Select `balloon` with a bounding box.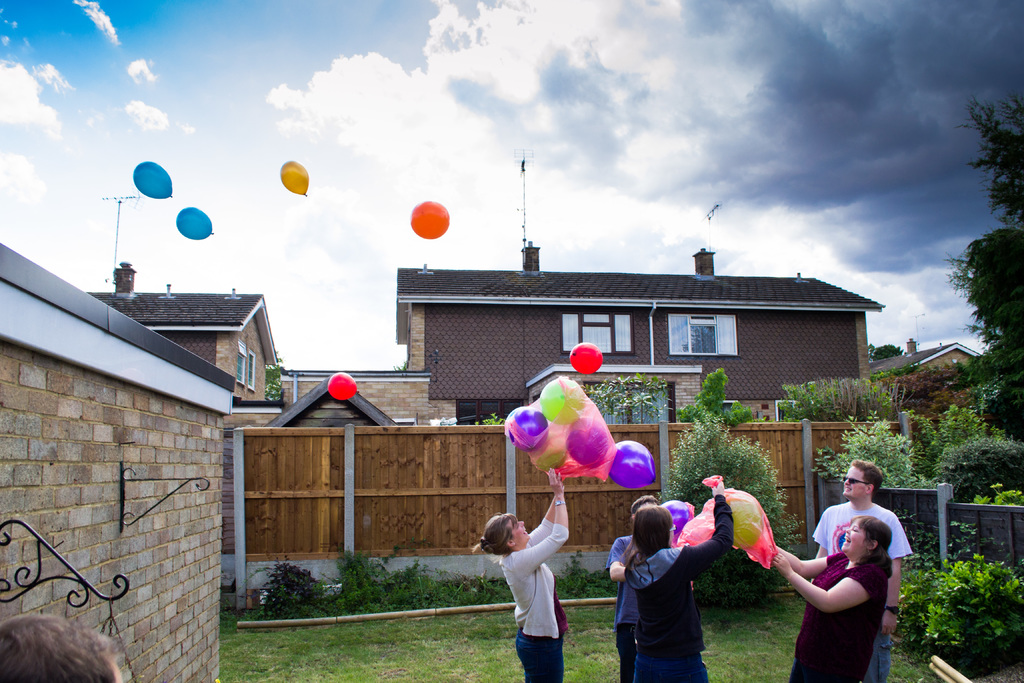
left=541, top=379, right=585, bottom=425.
